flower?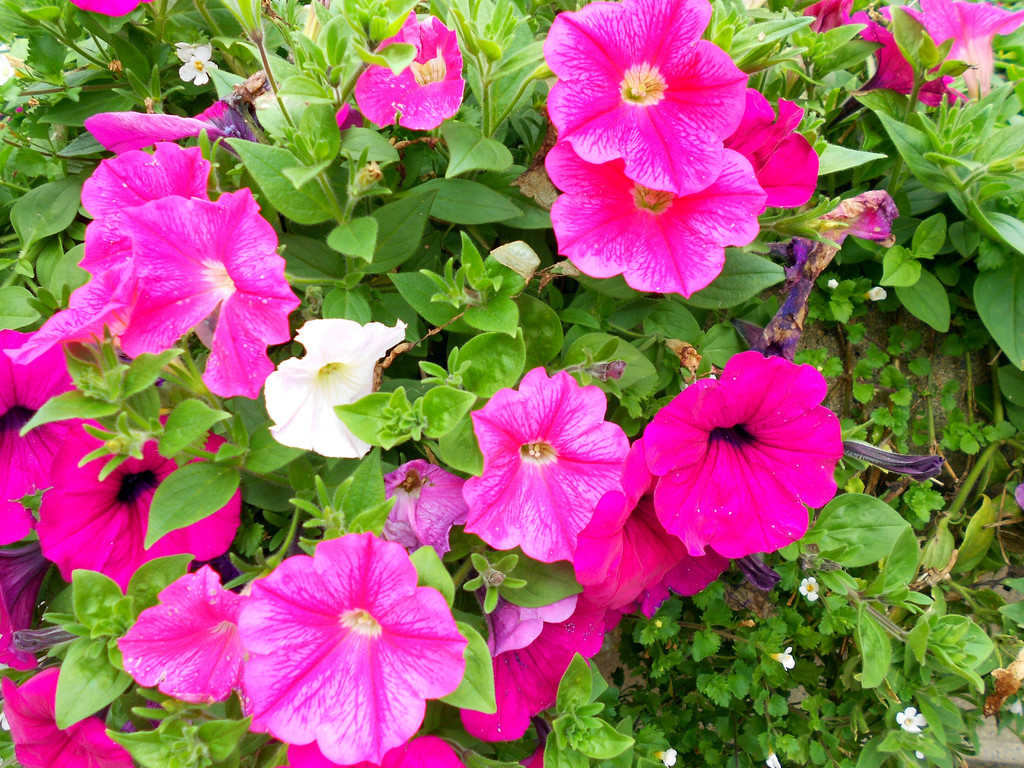
(0,140,218,426)
